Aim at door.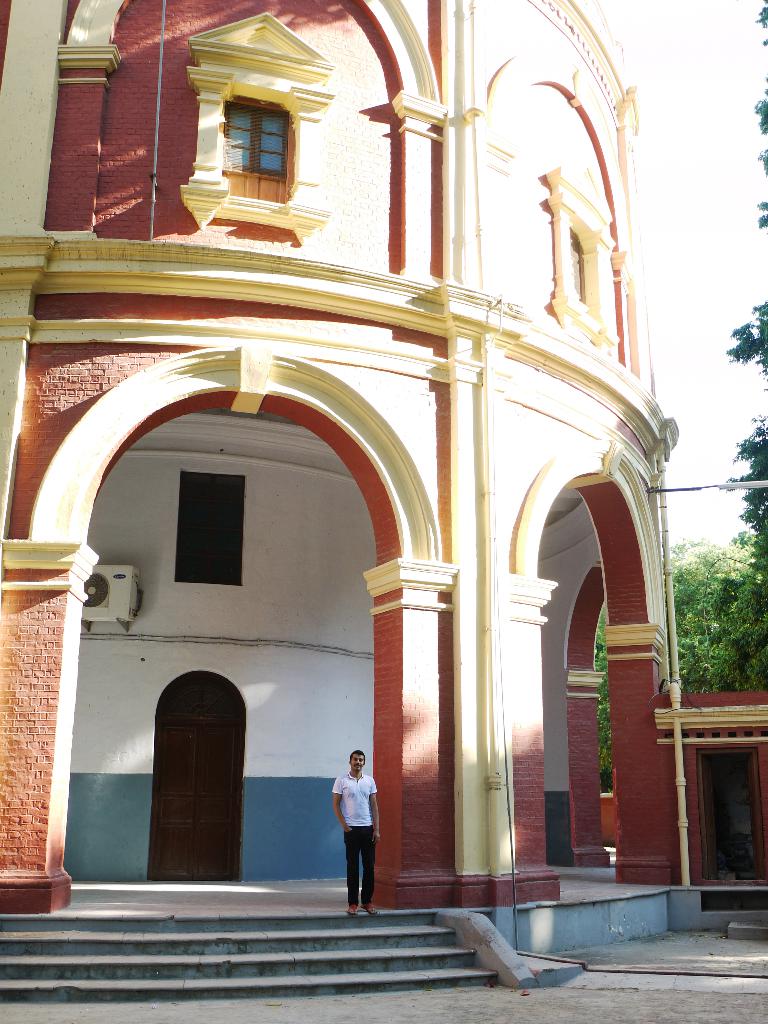
Aimed at select_region(146, 671, 242, 881).
